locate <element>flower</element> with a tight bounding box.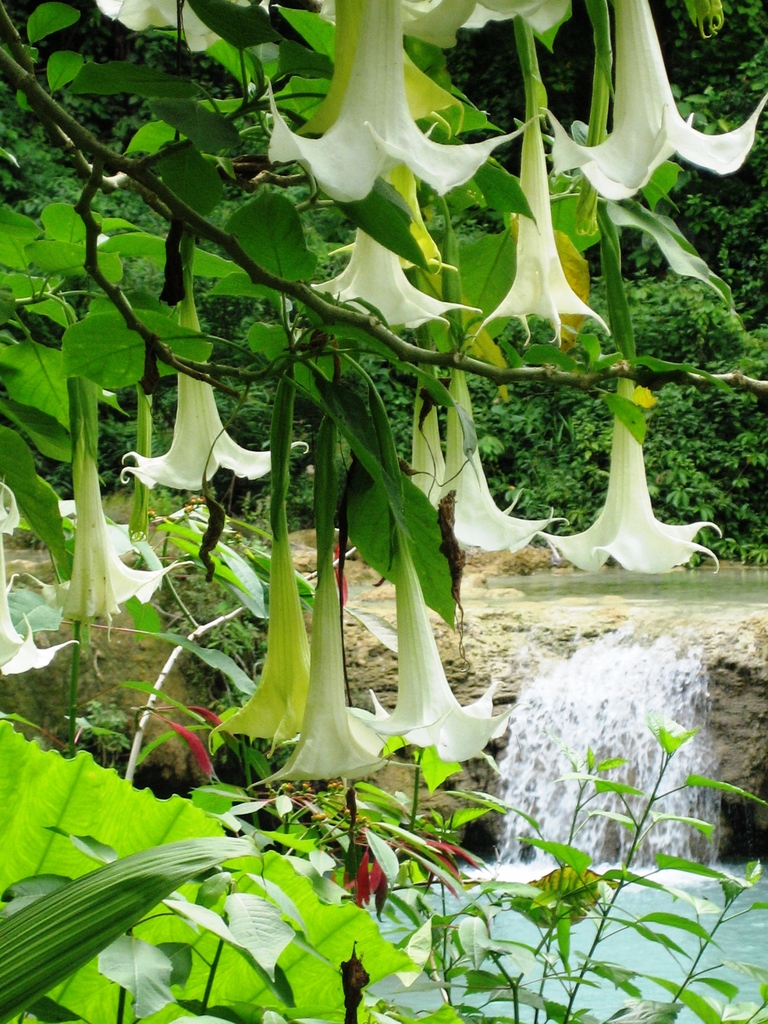
(left=354, top=494, right=522, bottom=769).
